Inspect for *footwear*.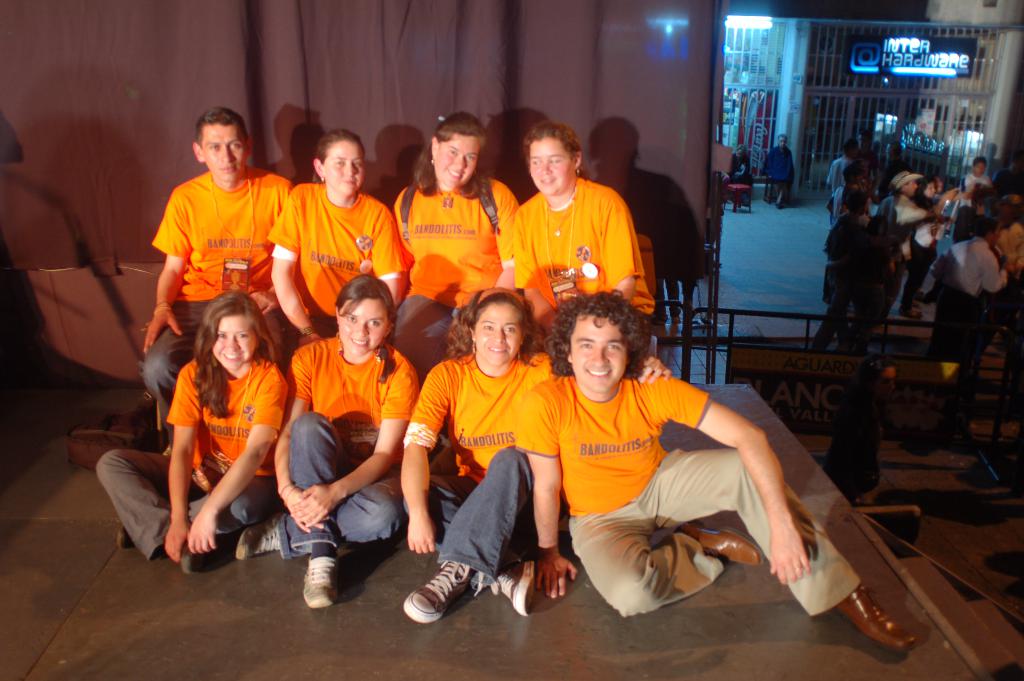
Inspection: 301,552,342,608.
